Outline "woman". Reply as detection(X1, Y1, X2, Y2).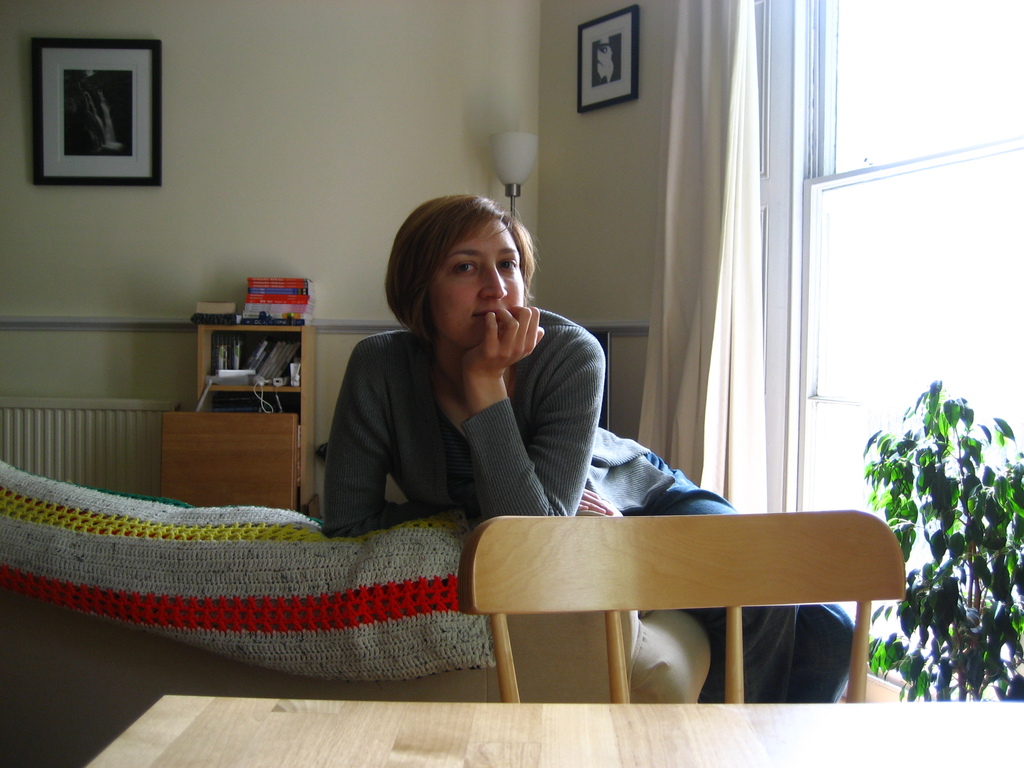
detection(317, 194, 863, 721).
